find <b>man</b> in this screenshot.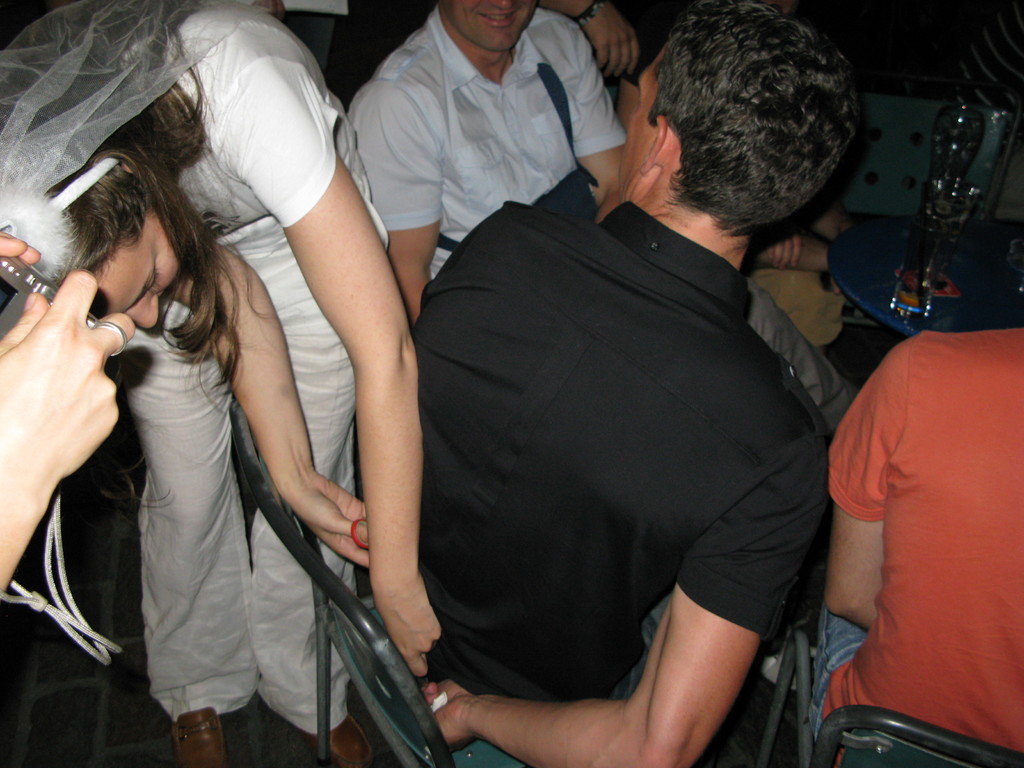
The bounding box for <b>man</b> is (x1=828, y1=305, x2=1023, y2=767).
